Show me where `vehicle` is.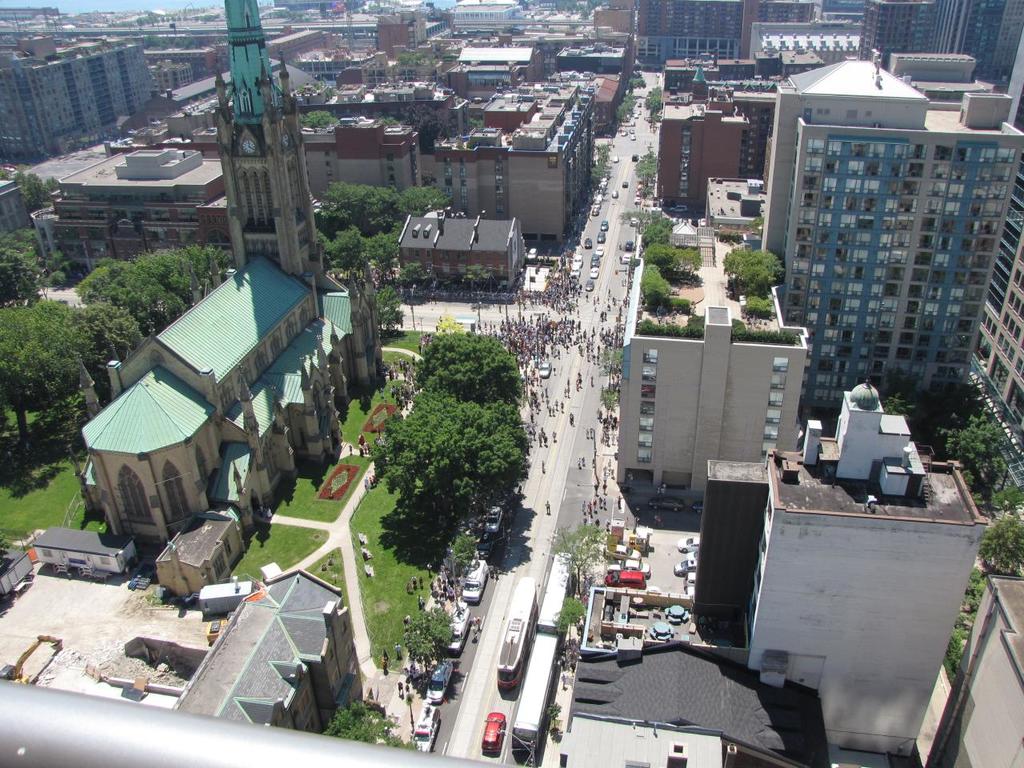
`vehicle` is at Rect(626, 242, 634, 254).
